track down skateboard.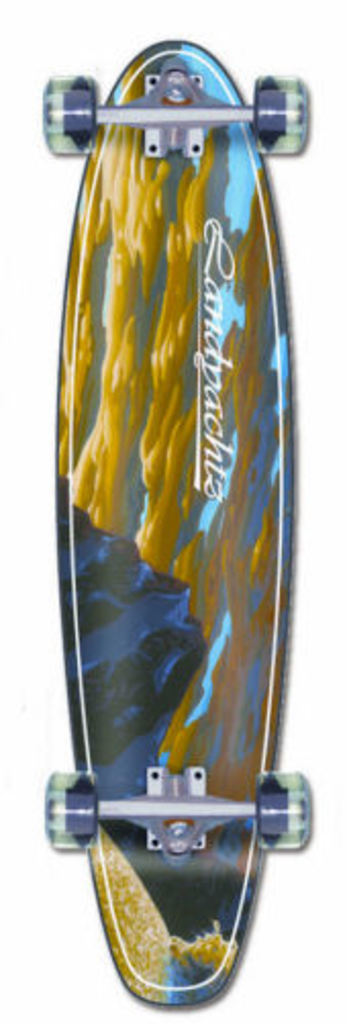
Tracked to [45, 20, 294, 948].
